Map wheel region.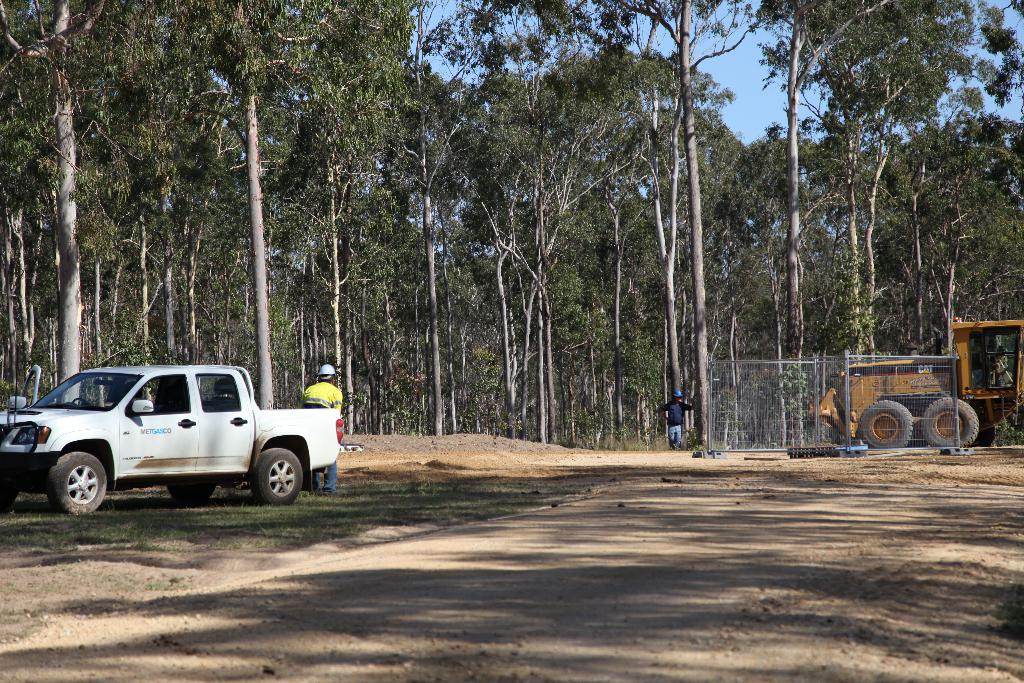
Mapped to {"x1": 983, "y1": 424, "x2": 996, "y2": 444}.
